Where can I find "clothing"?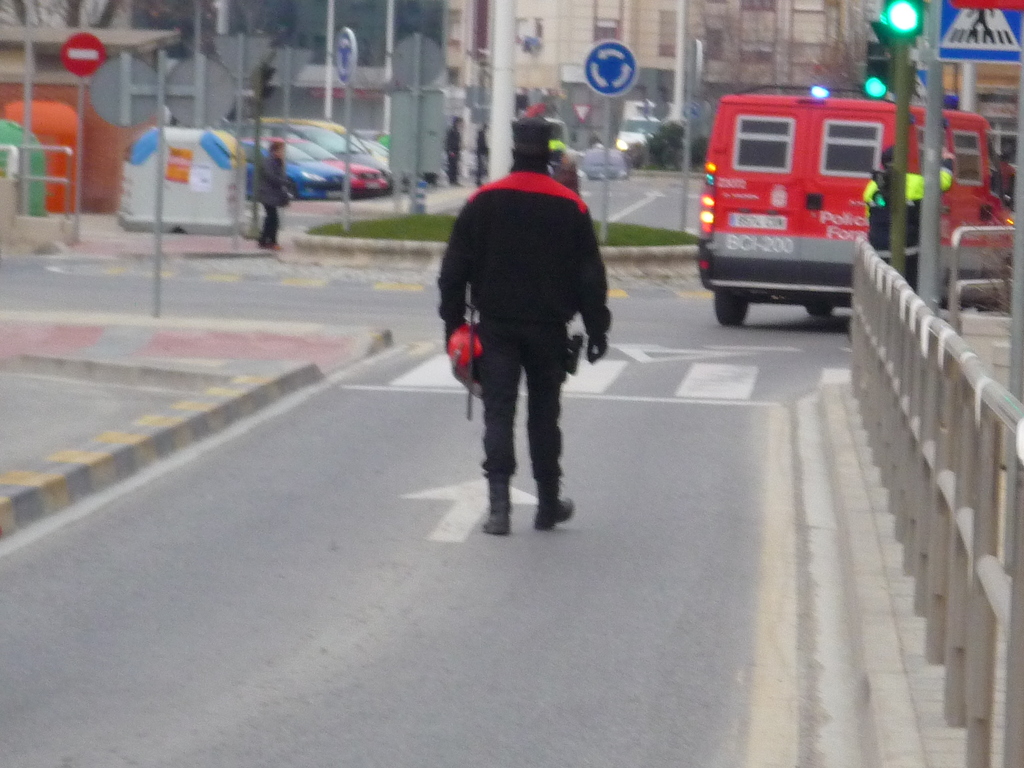
You can find it at [left=445, top=120, right=465, bottom=170].
